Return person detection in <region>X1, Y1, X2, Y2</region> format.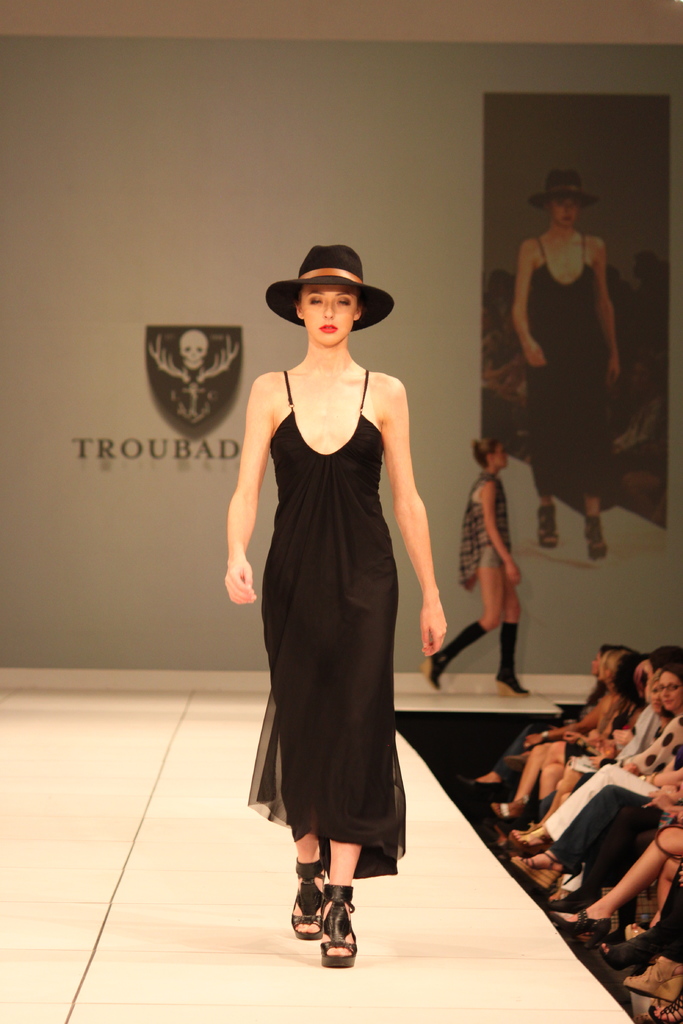
<region>223, 240, 443, 958</region>.
